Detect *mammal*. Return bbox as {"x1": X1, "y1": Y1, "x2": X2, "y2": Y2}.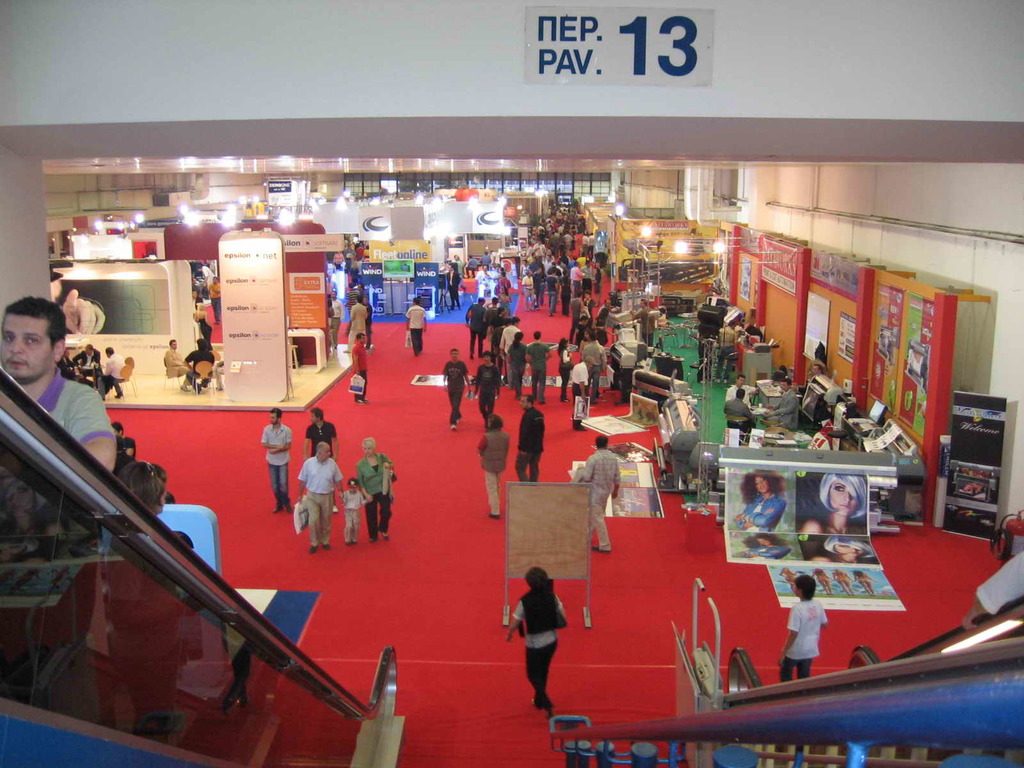
{"x1": 110, "y1": 419, "x2": 134, "y2": 470}.
